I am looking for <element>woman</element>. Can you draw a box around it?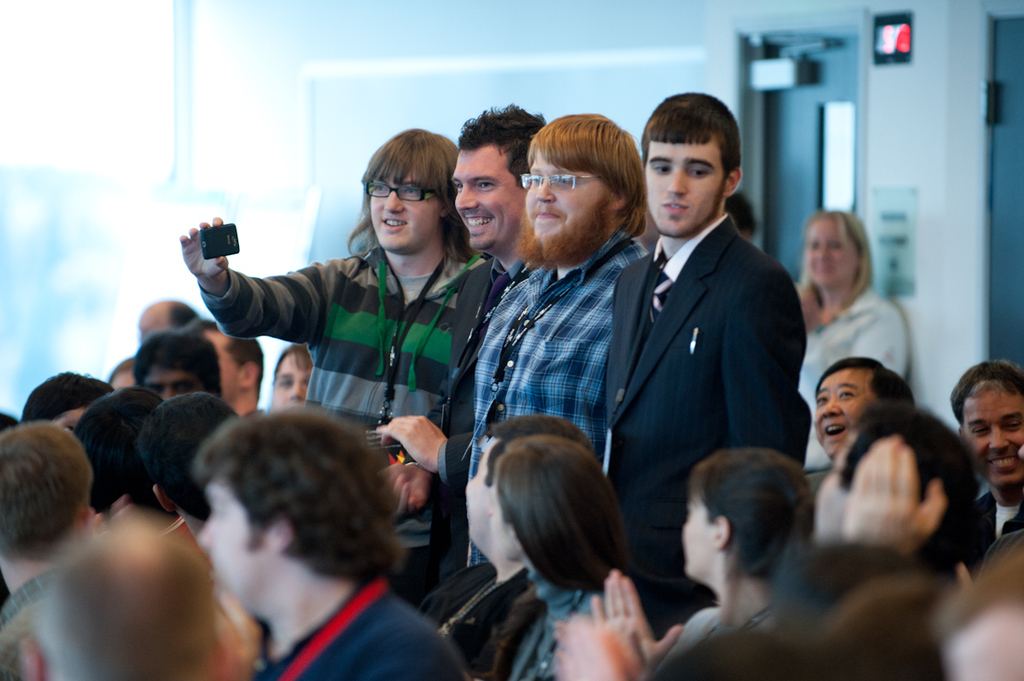
Sure, the bounding box is (578,442,825,680).
